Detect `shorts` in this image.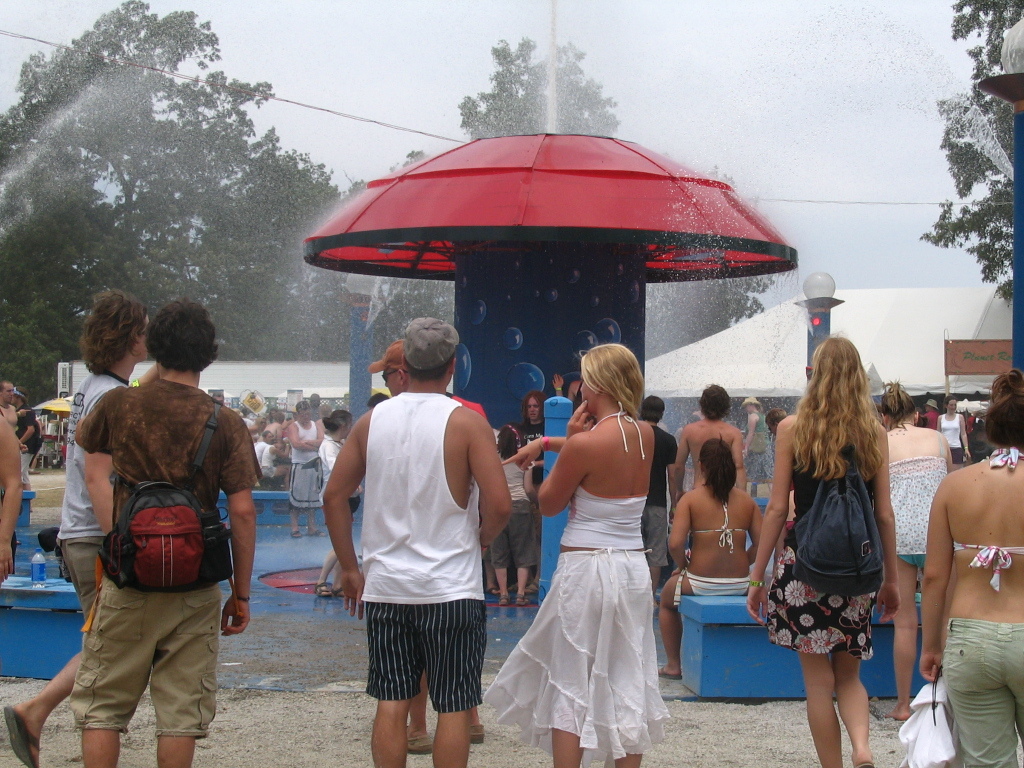
Detection: [left=901, top=546, right=929, bottom=567].
